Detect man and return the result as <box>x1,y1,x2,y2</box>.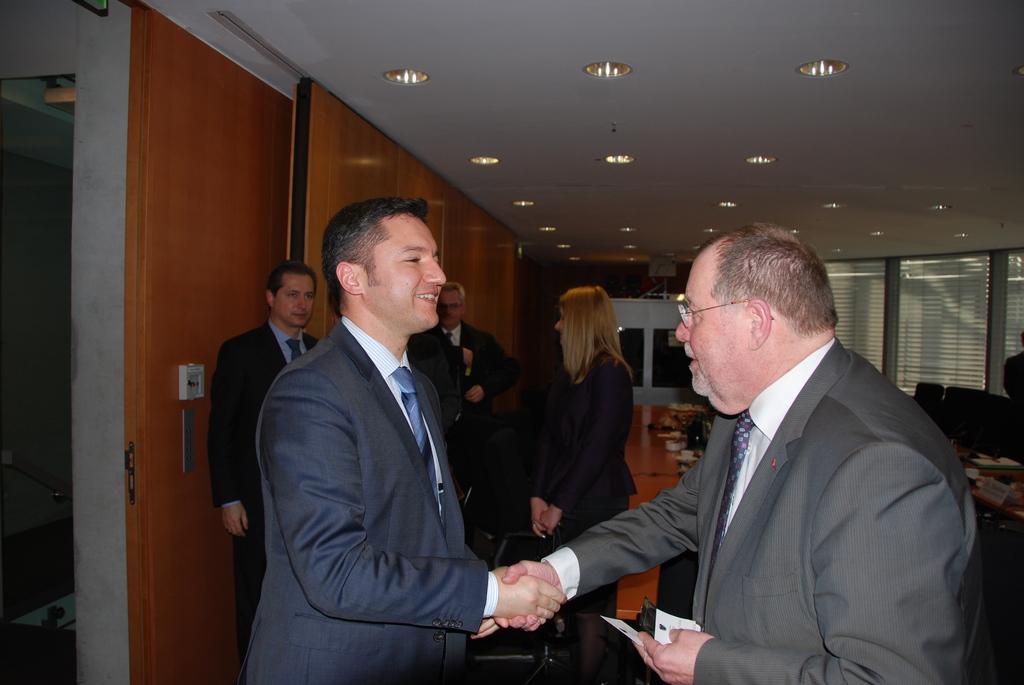
<box>213,267,318,684</box>.
